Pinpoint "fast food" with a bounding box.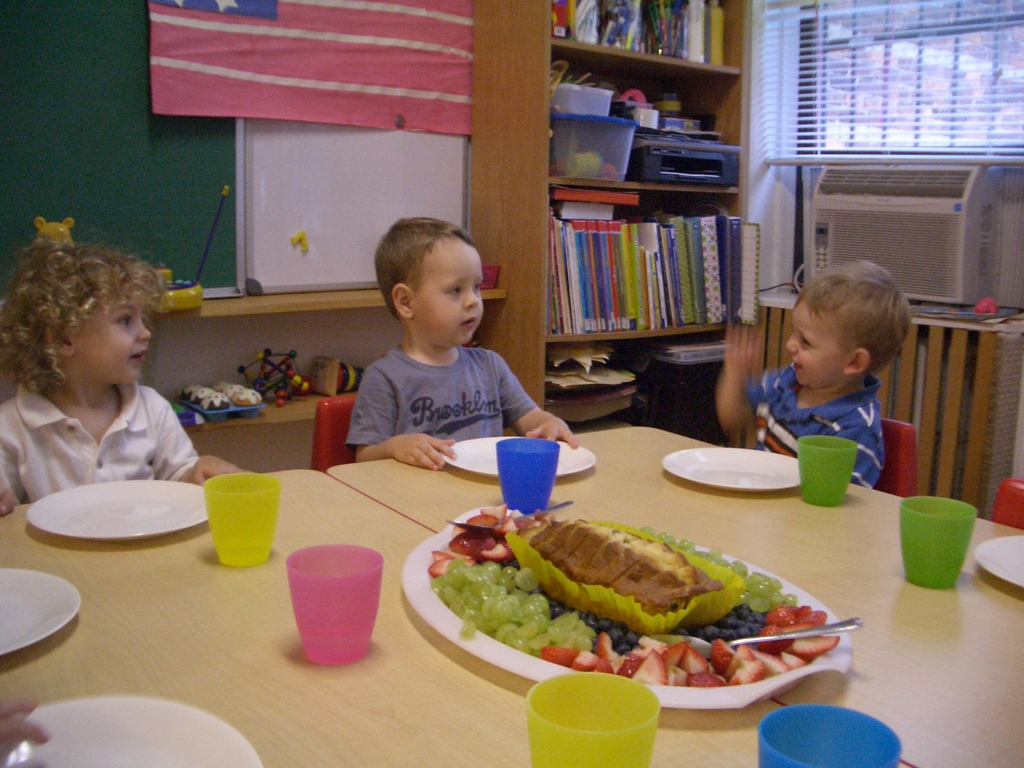
region(429, 513, 835, 690).
